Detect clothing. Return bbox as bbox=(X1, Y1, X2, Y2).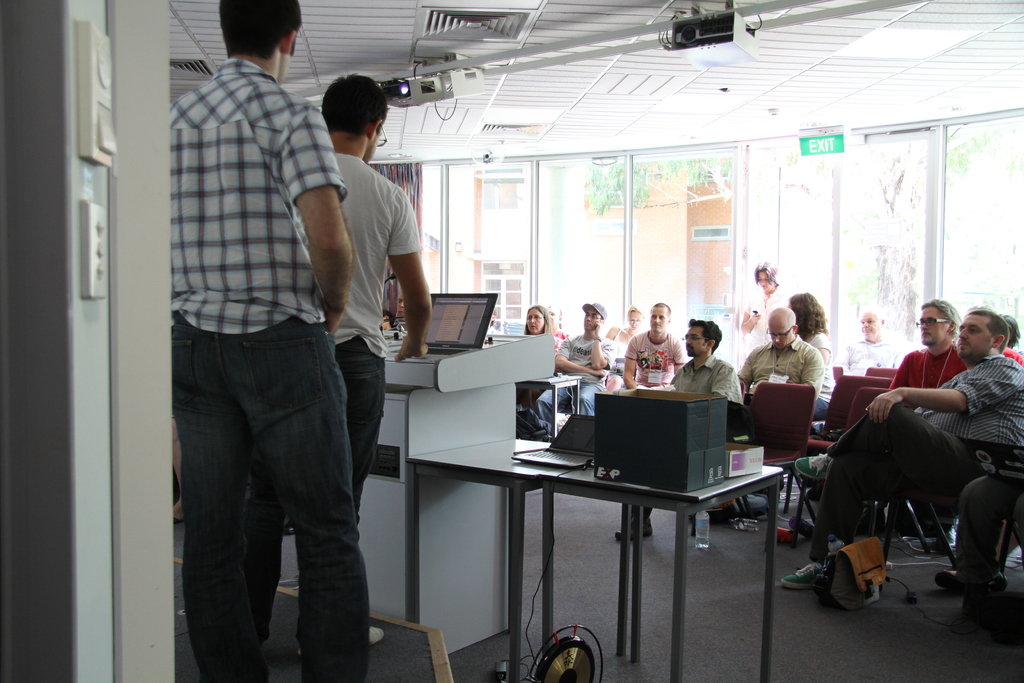
bbox=(804, 355, 1023, 559).
